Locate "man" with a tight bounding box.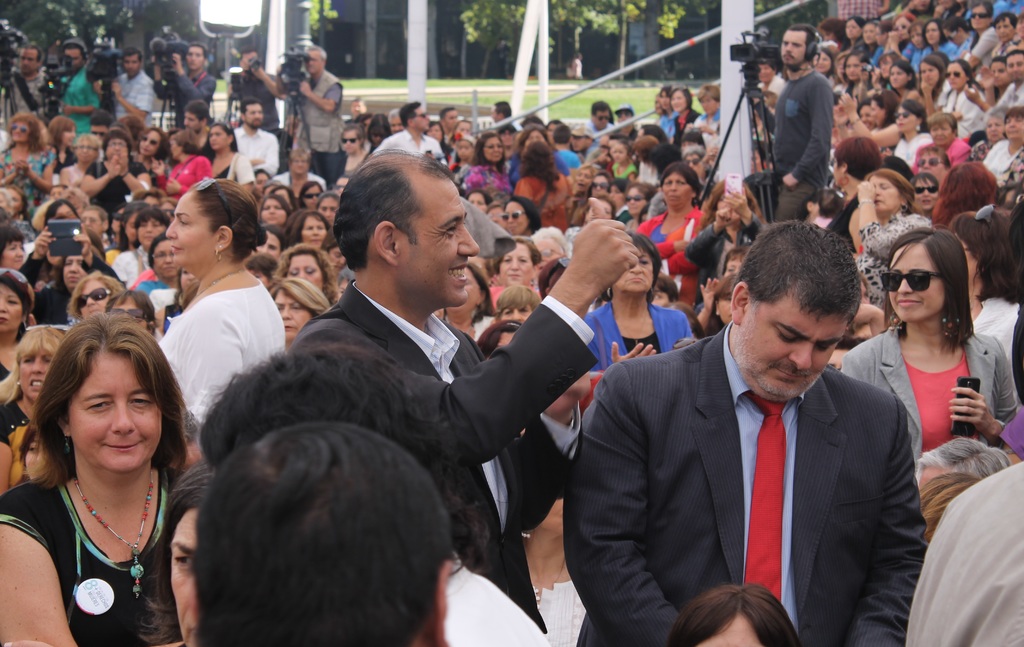
bbox(769, 19, 836, 229).
